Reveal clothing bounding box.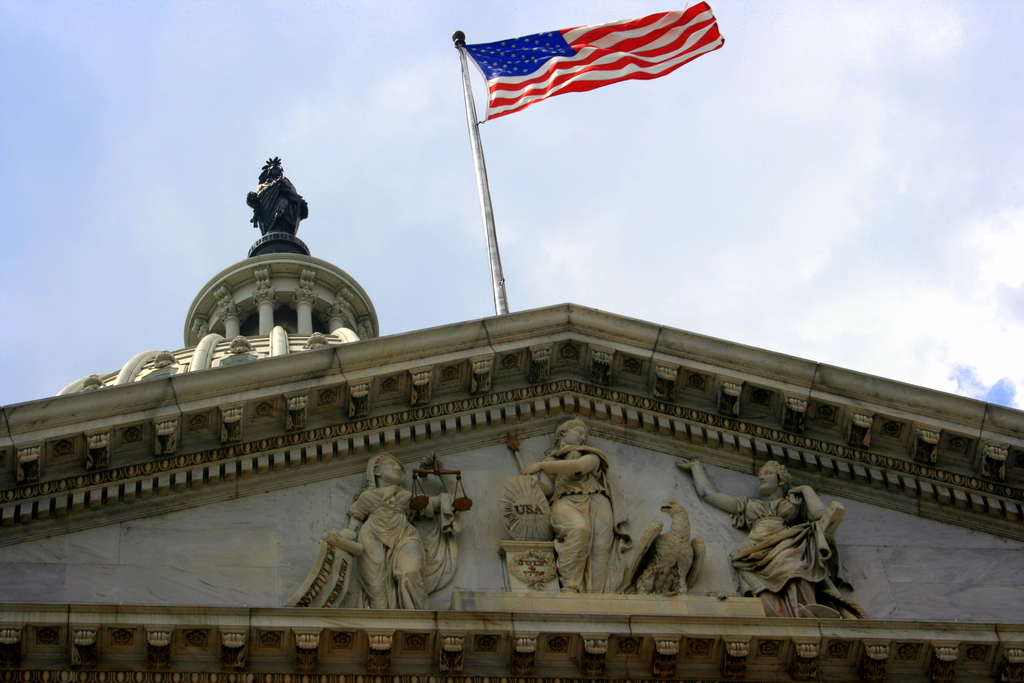
Revealed: 545:436:625:602.
